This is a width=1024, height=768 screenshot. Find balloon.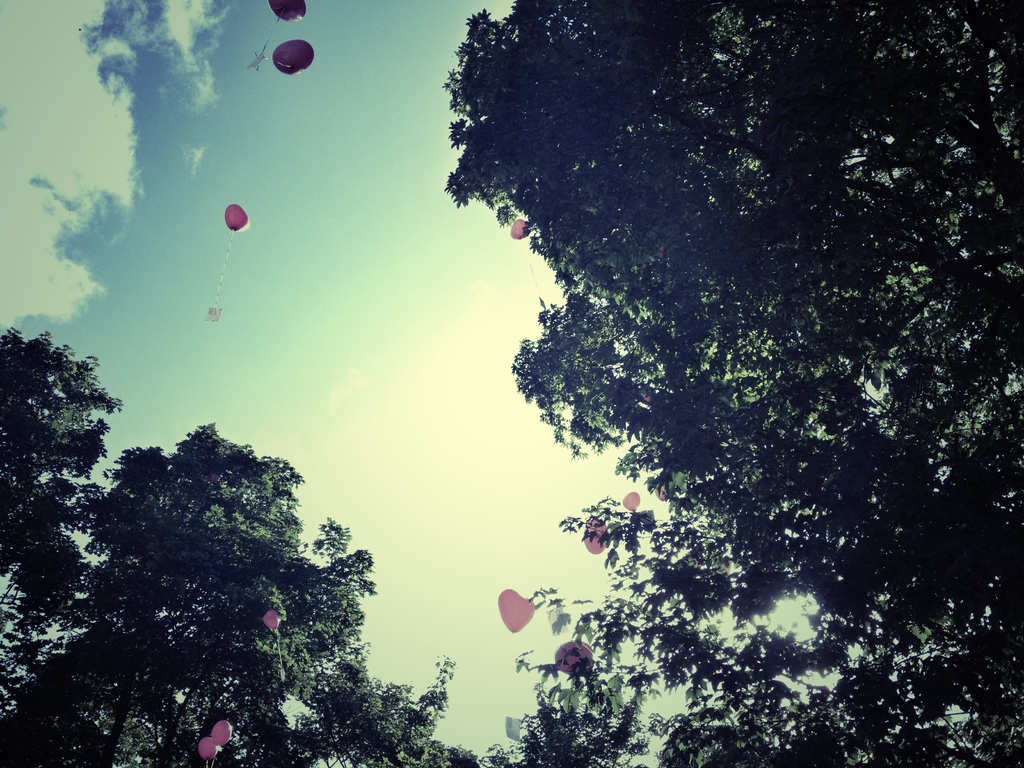
Bounding box: select_region(228, 205, 250, 230).
